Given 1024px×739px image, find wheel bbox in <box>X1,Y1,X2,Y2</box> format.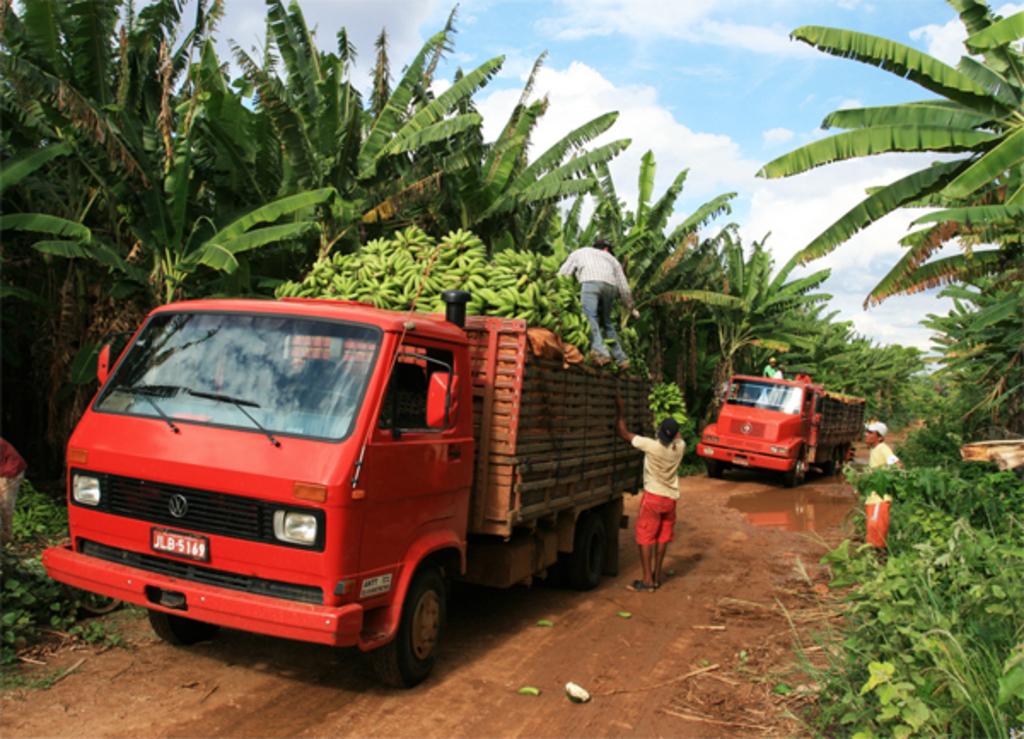
<box>147,609,210,647</box>.
